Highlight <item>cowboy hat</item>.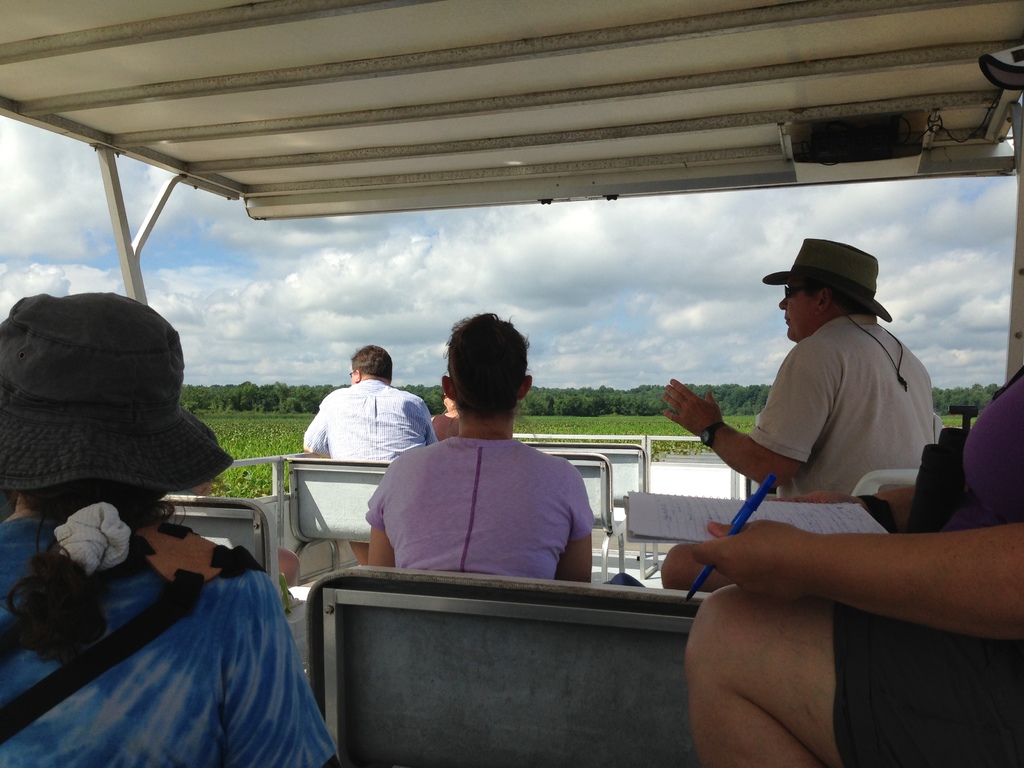
Highlighted region: box=[1, 296, 229, 487].
